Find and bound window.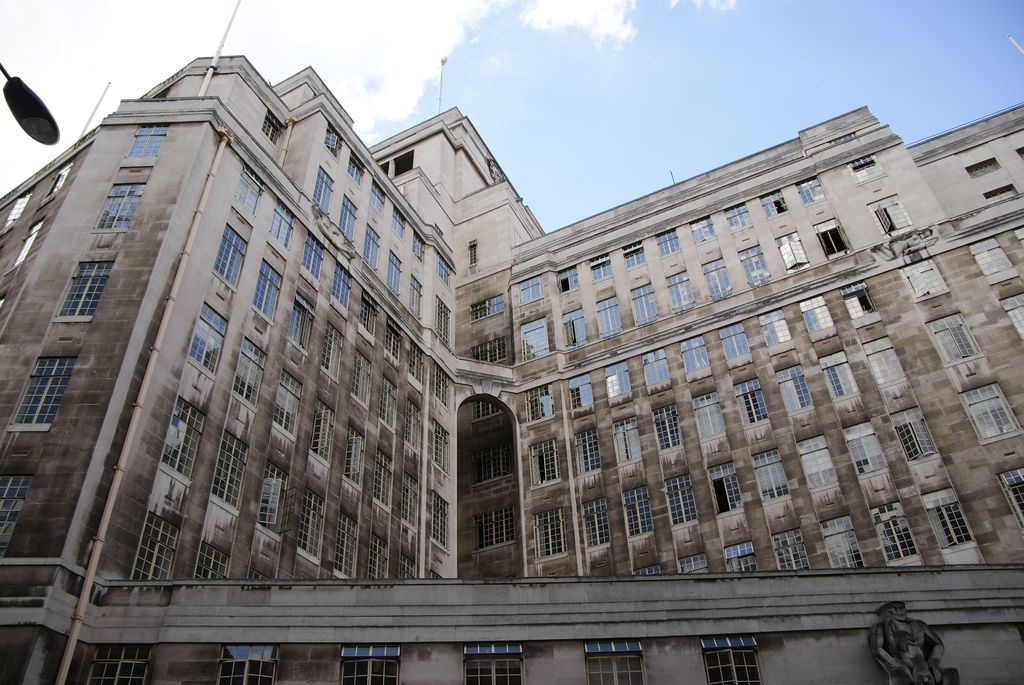
Bound: select_region(0, 475, 30, 558).
